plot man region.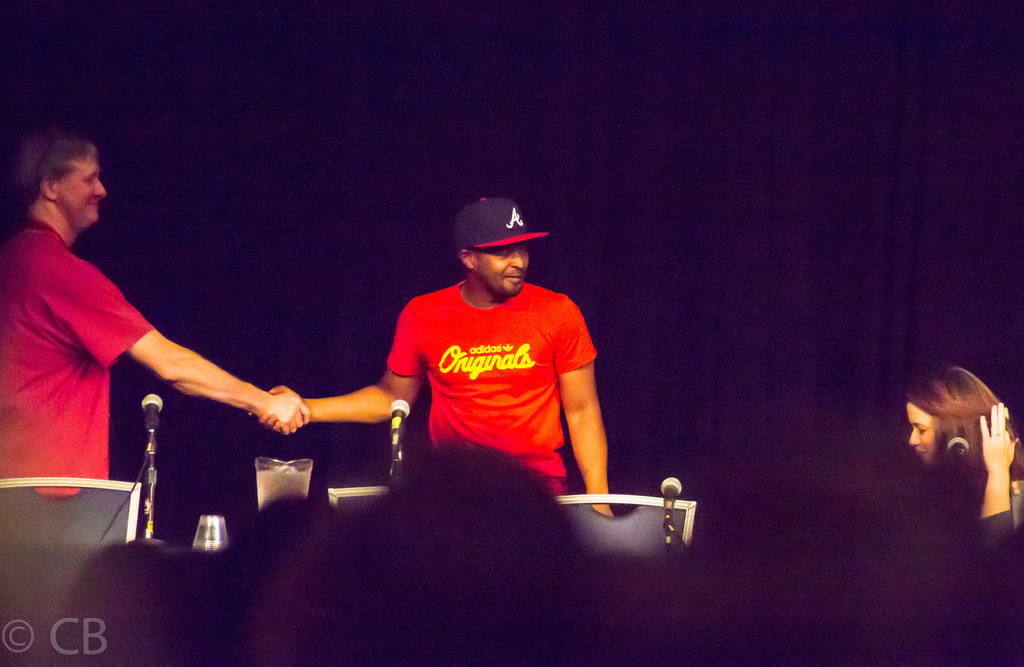
Plotted at [x1=0, y1=131, x2=311, y2=498].
